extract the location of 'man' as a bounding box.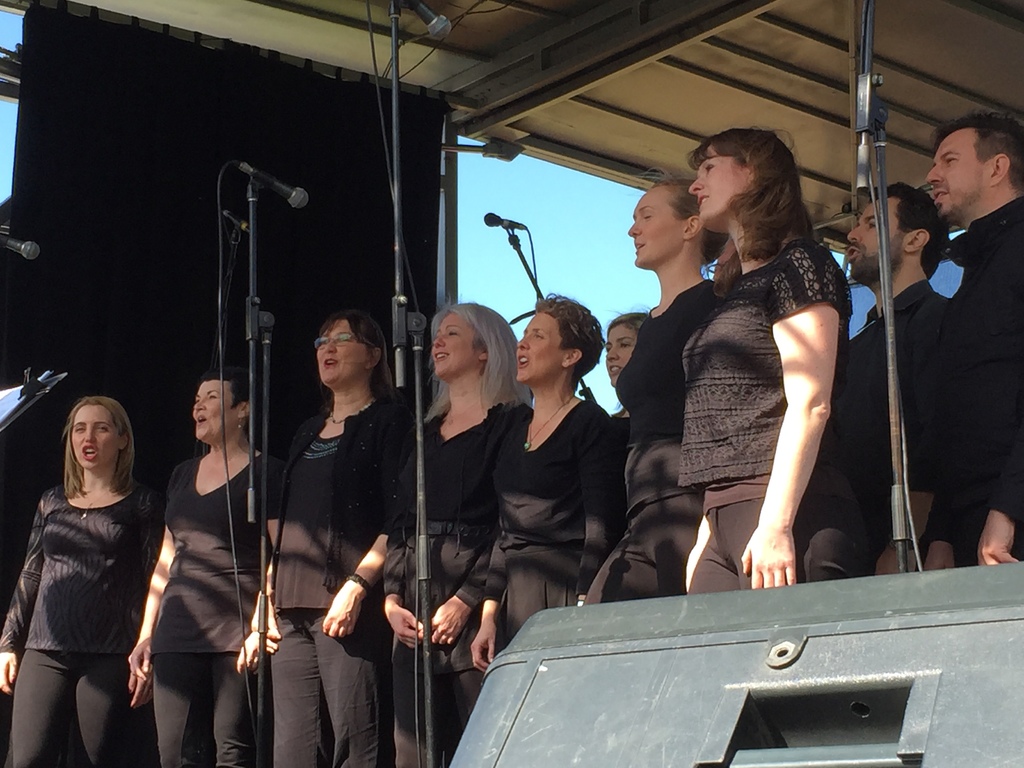
pyautogui.locateOnScreen(844, 181, 955, 572).
